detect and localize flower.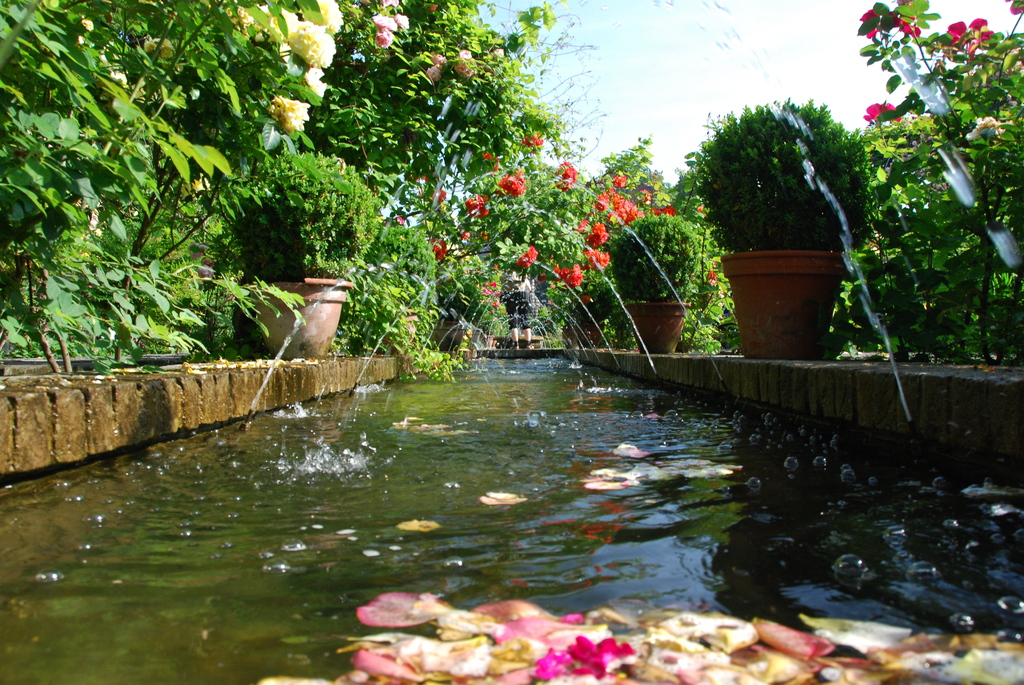
Localized at crop(703, 268, 721, 287).
